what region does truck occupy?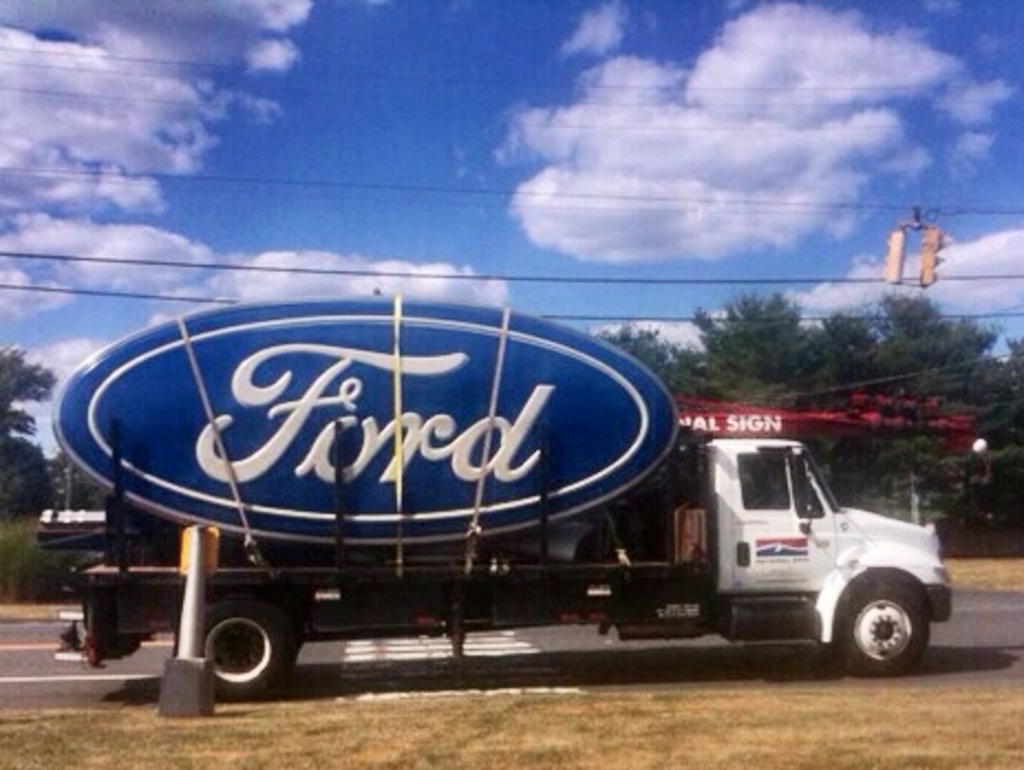
x1=11 y1=307 x2=929 y2=713.
